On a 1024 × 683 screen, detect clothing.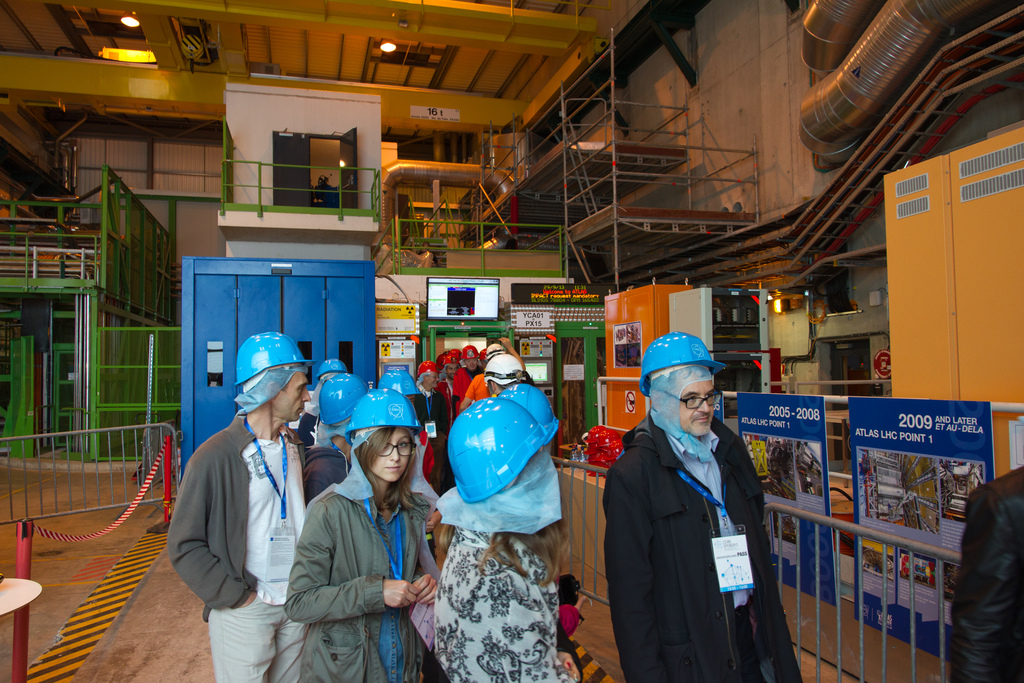
detection(593, 401, 810, 682).
